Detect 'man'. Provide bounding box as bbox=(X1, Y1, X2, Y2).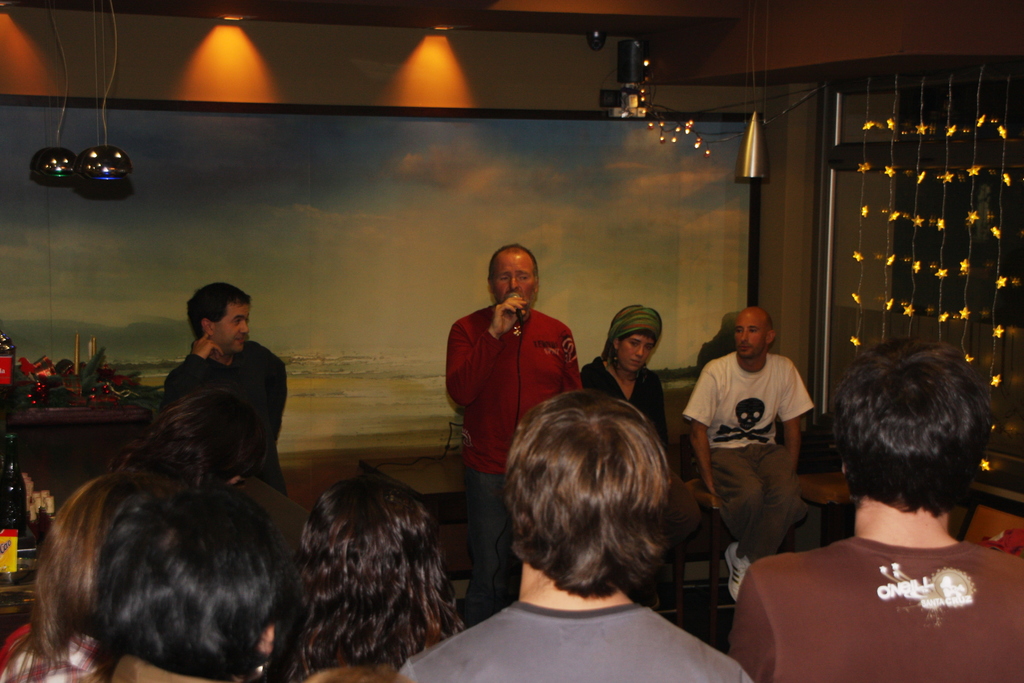
bbox=(683, 271, 826, 620).
